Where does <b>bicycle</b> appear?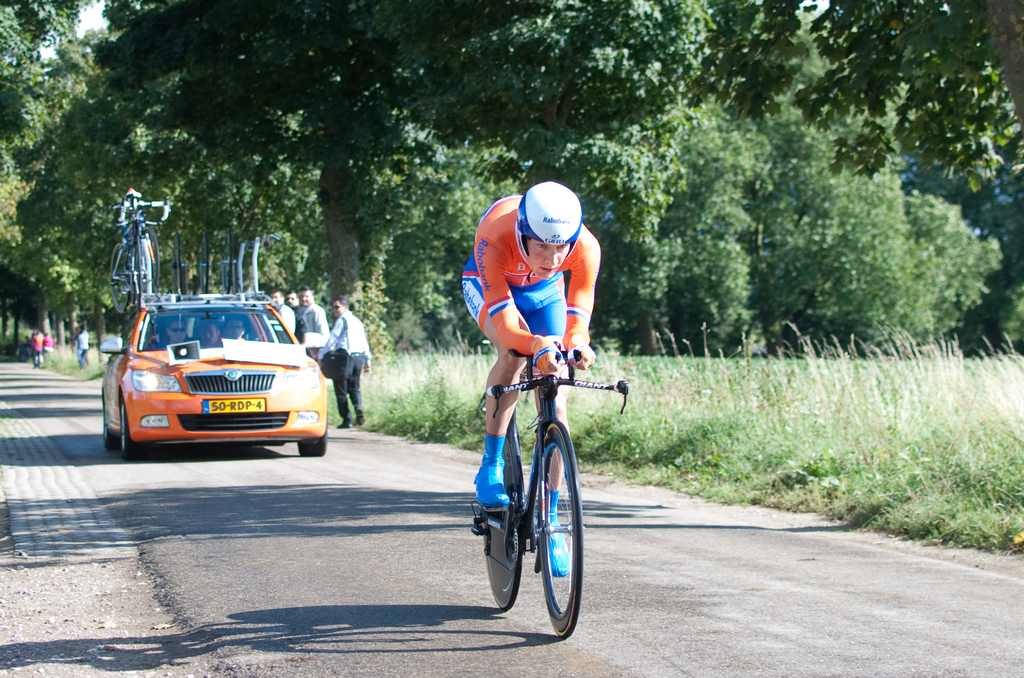
Appears at [461,350,607,628].
